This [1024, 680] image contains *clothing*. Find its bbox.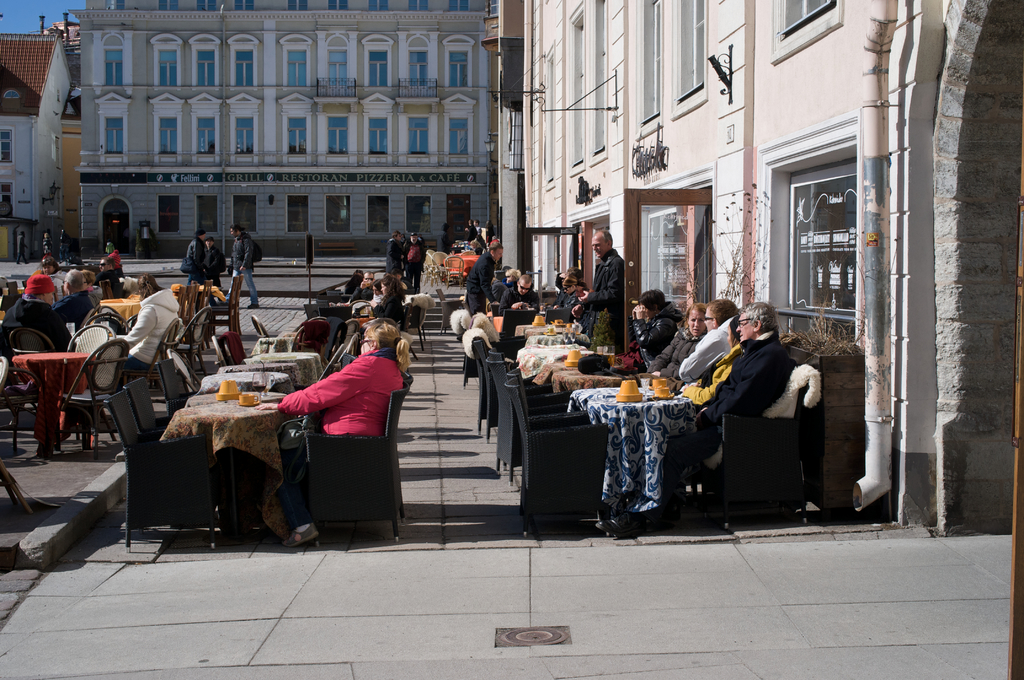
bbox=[683, 345, 742, 402].
